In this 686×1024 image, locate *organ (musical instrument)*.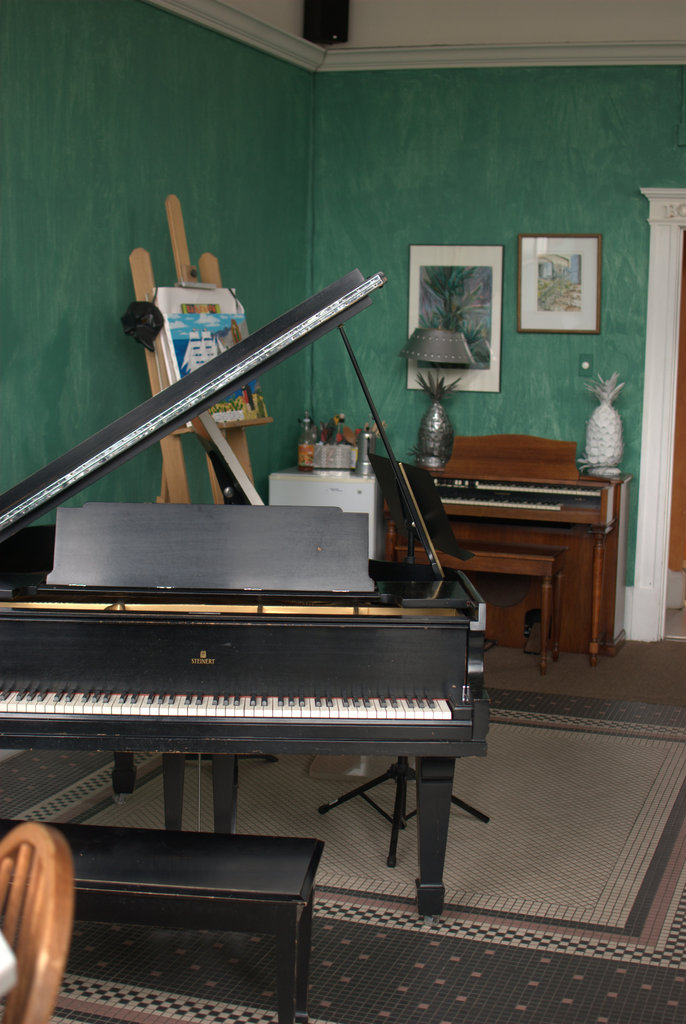
Bounding box: pyautogui.locateOnScreen(0, 577, 535, 807).
